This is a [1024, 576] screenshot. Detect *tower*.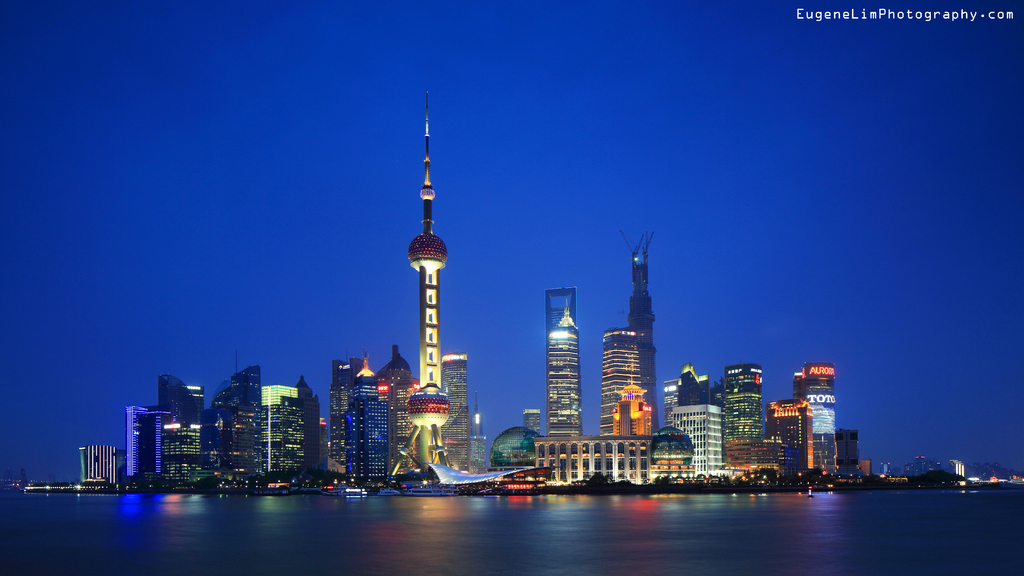
locate(413, 95, 446, 405).
